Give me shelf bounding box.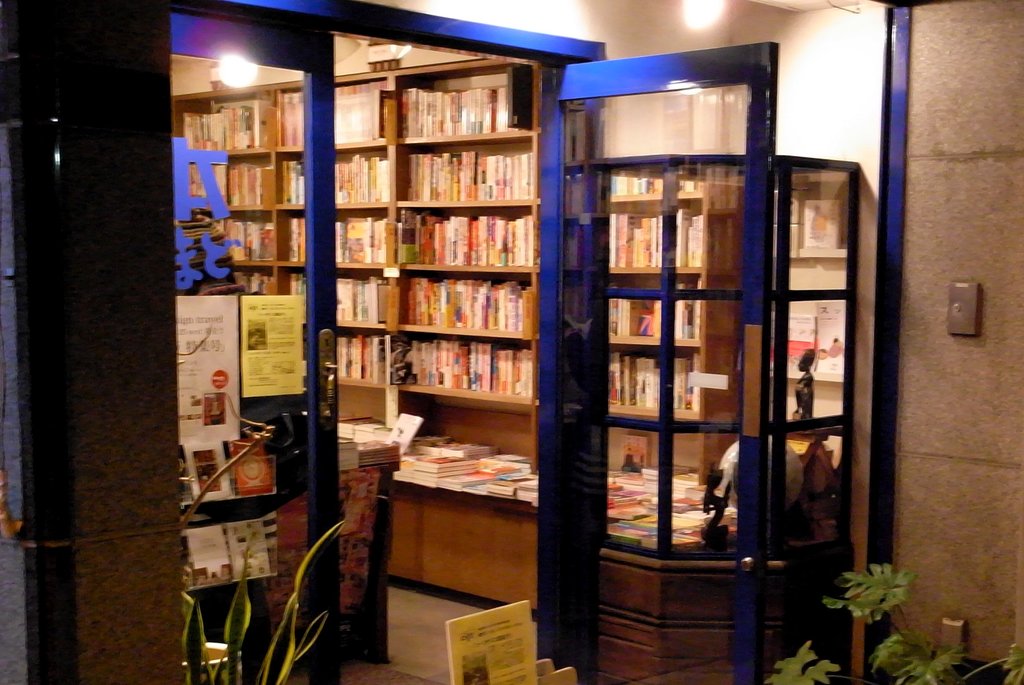
<bbox>278, 77, 384, 147</bbox>.
